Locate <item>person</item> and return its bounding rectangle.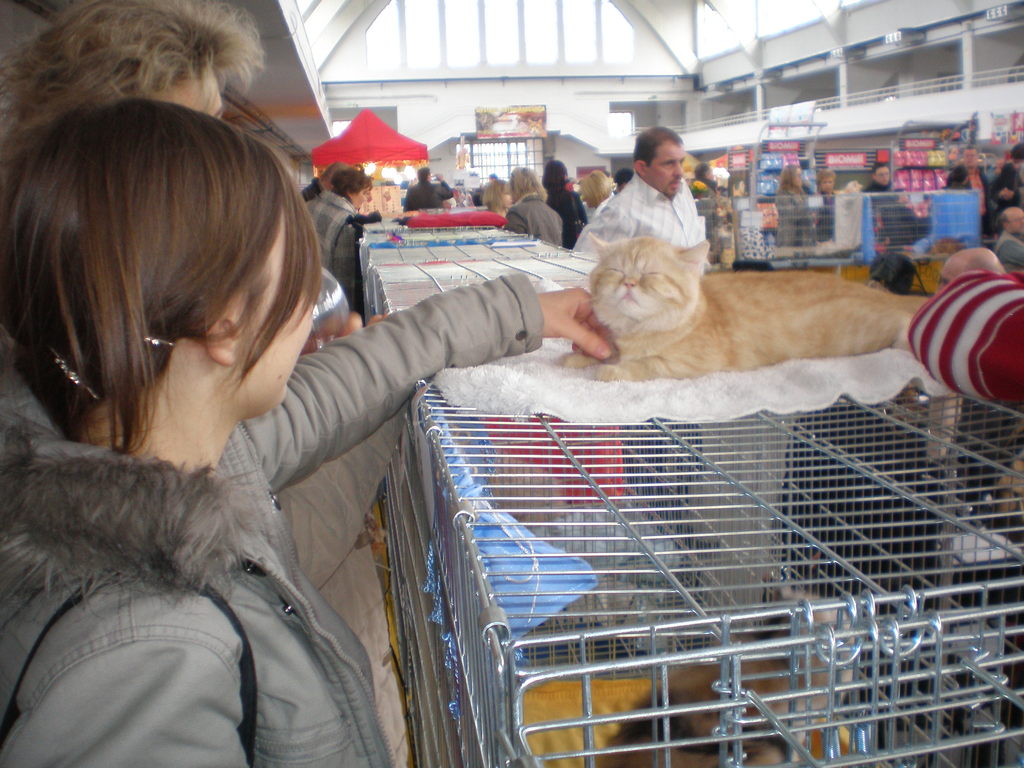
542 157 575 243.
